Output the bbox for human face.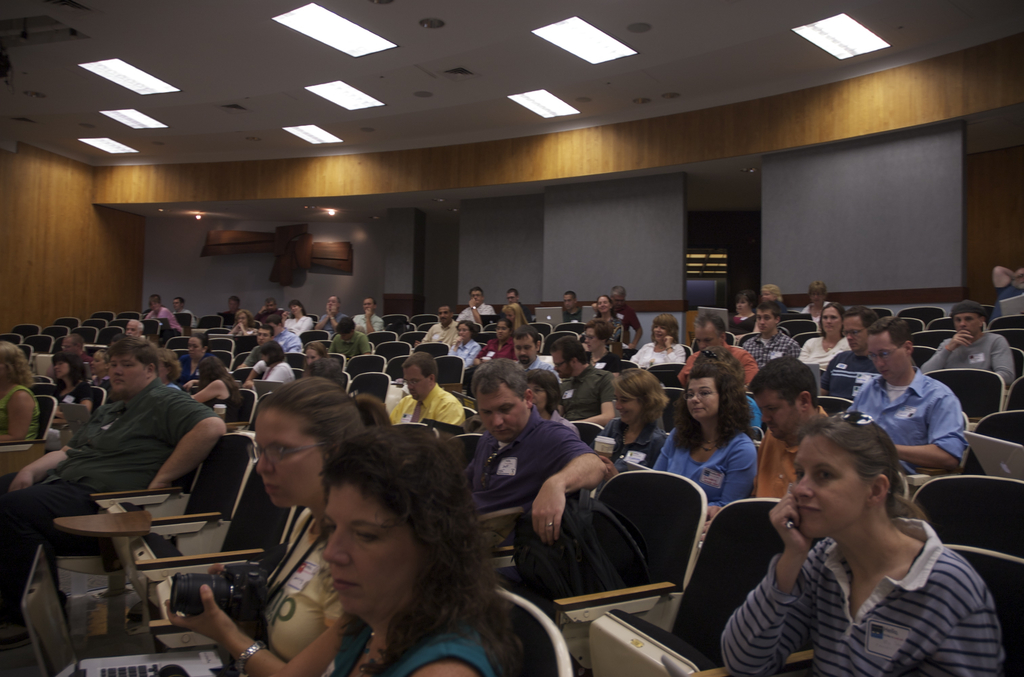
[x1=401, y1=364, x2=429, y2=401].
